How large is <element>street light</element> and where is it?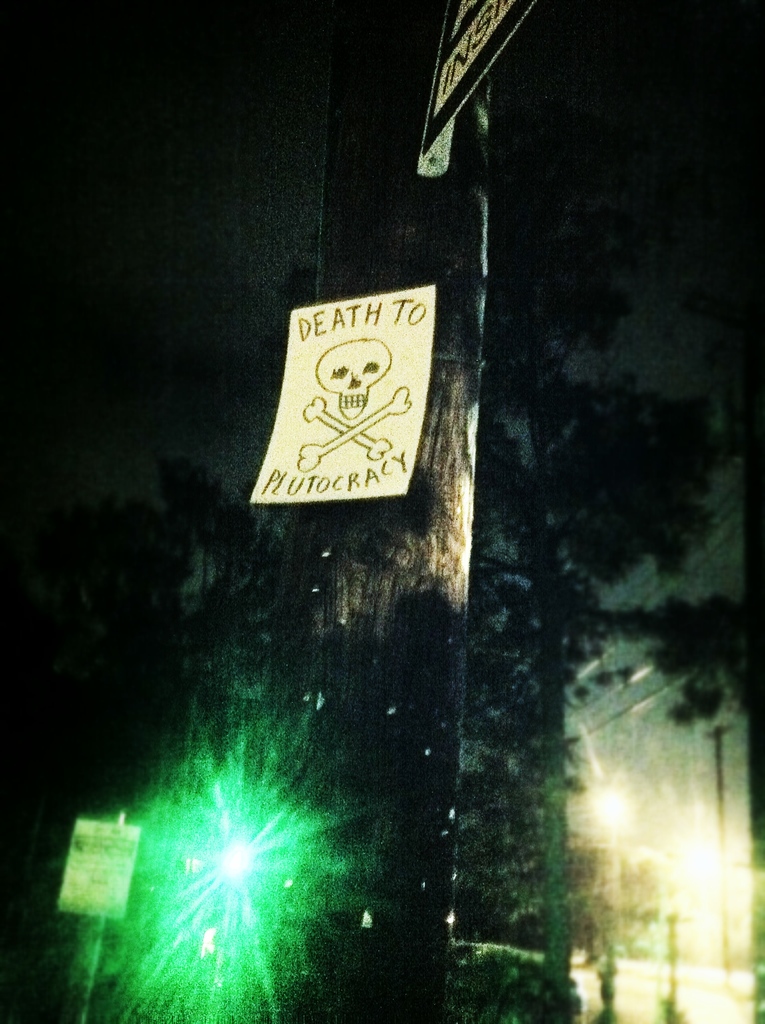
Bounding box: rect(643, 822, 706, 1023).
